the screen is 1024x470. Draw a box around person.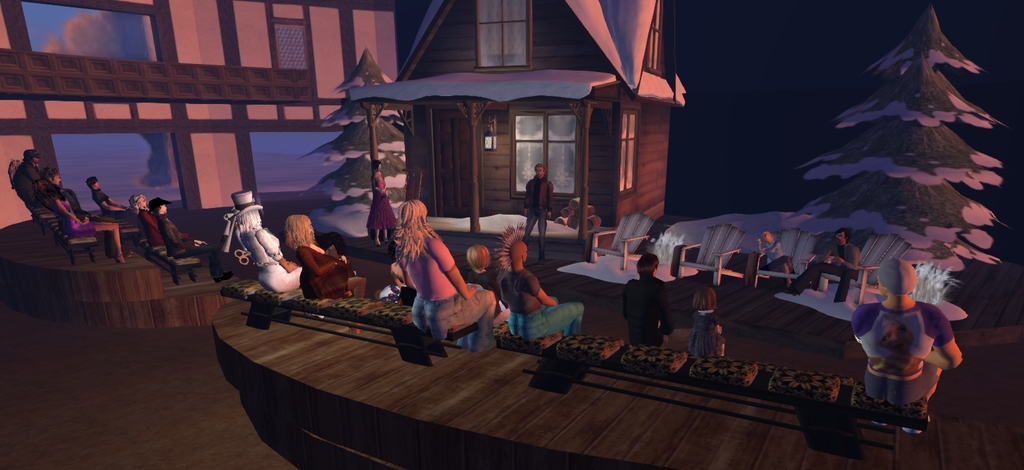
bbox(849, 255, 961, 434).
